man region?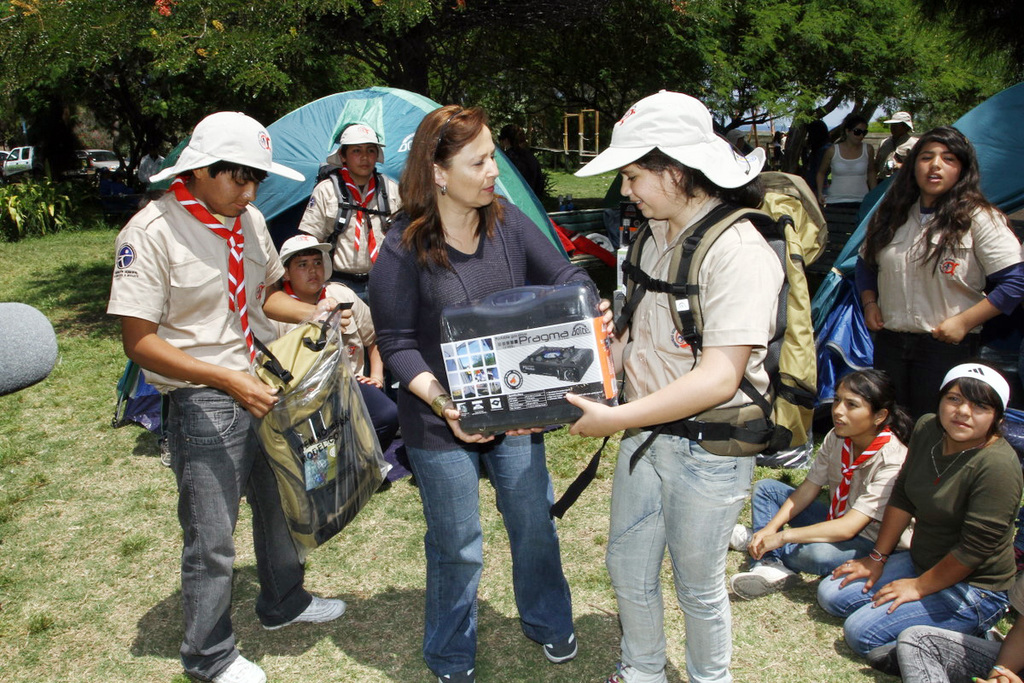
rect(99, 111, 349, 682)
